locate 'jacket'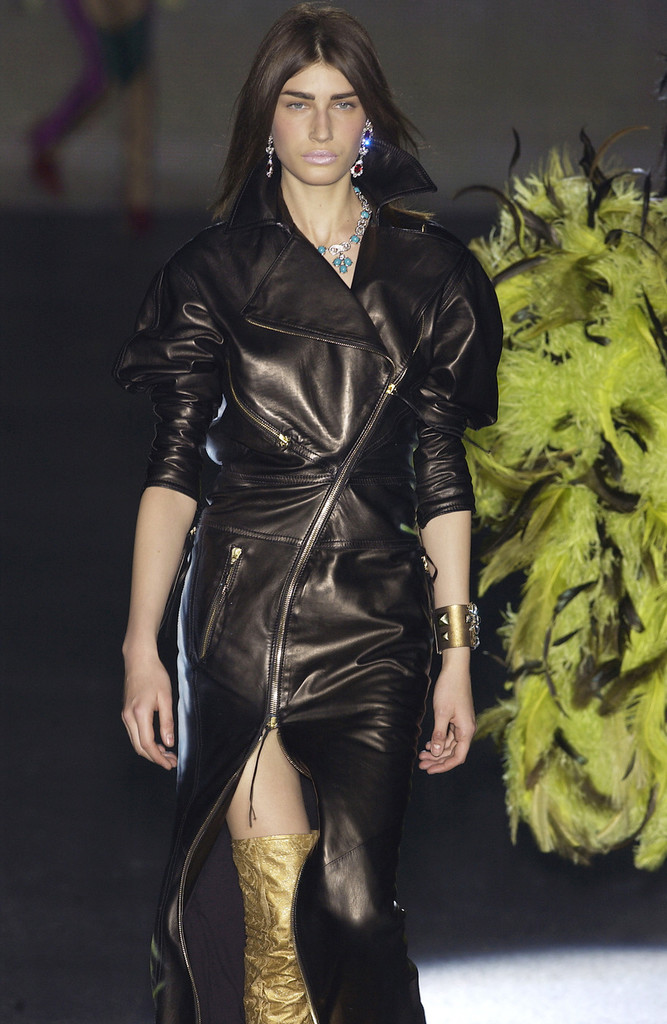
region(120, 196, 509, 1023)
